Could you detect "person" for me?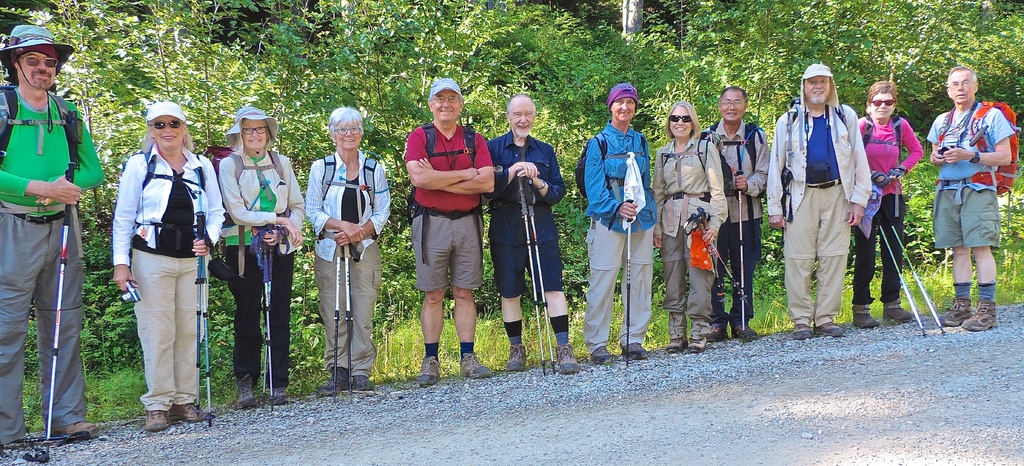
Detection result: 479 95 583 376.
